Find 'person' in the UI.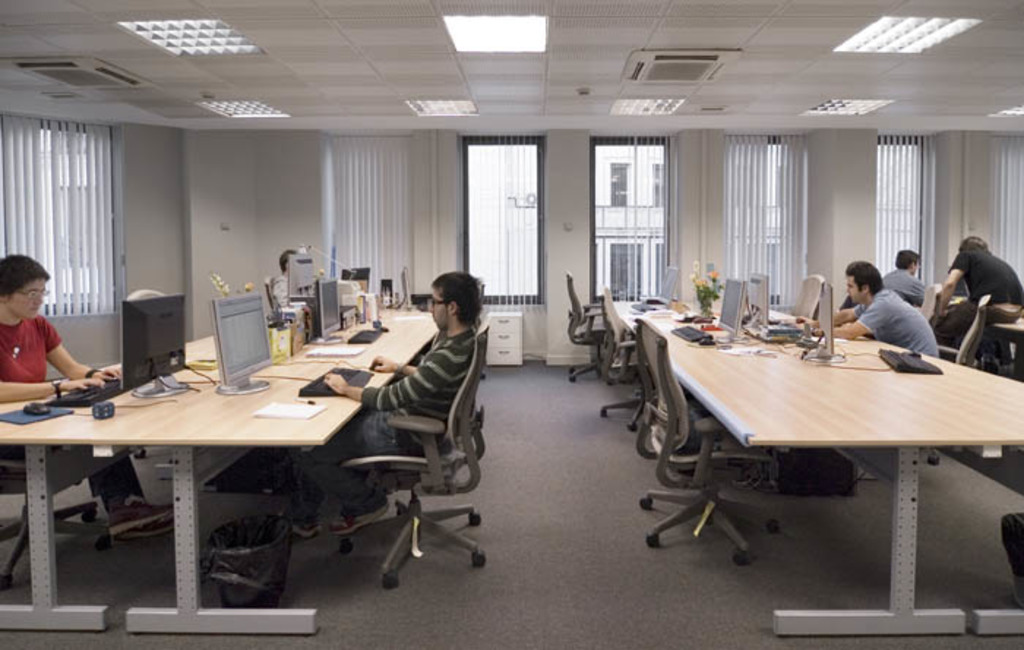
UI element at BBox(0, 244, 183, 539).
